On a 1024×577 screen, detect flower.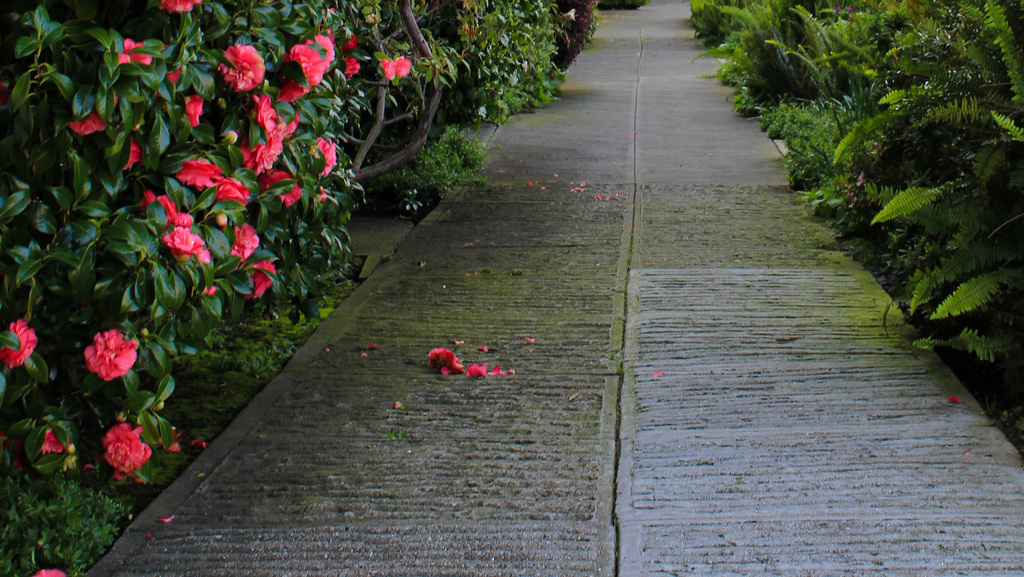
crop(2, 318, 37, 371).
